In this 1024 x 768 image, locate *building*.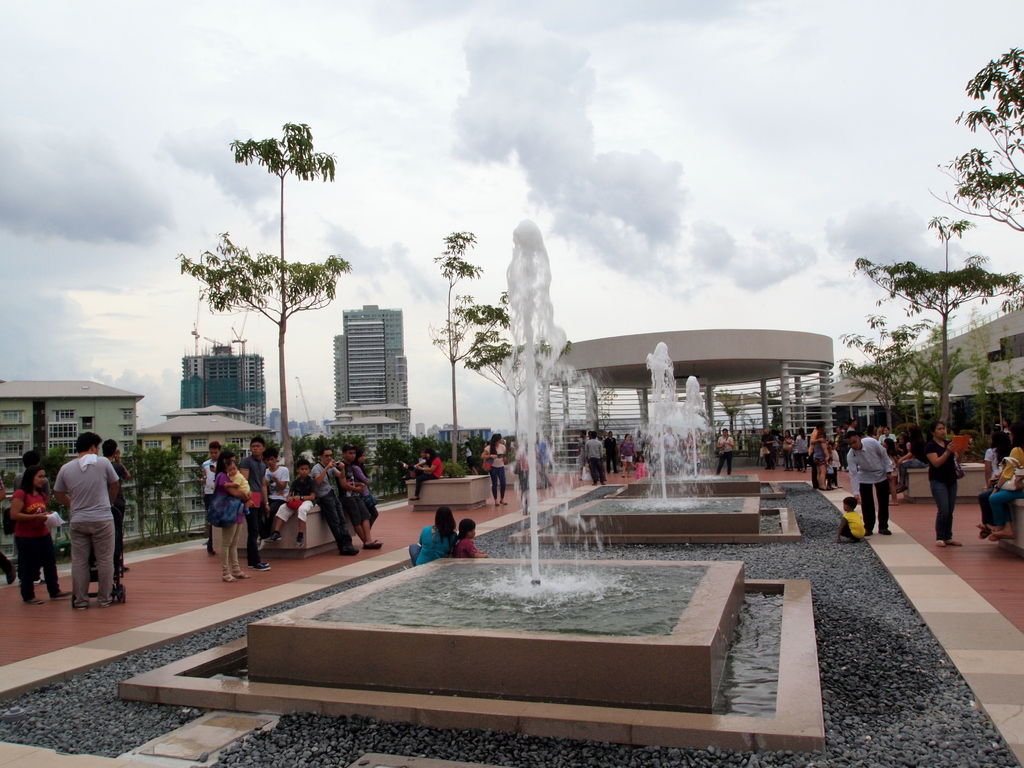
Bounding box: [x1=810, y1=298, x2=1023, y2=466].
